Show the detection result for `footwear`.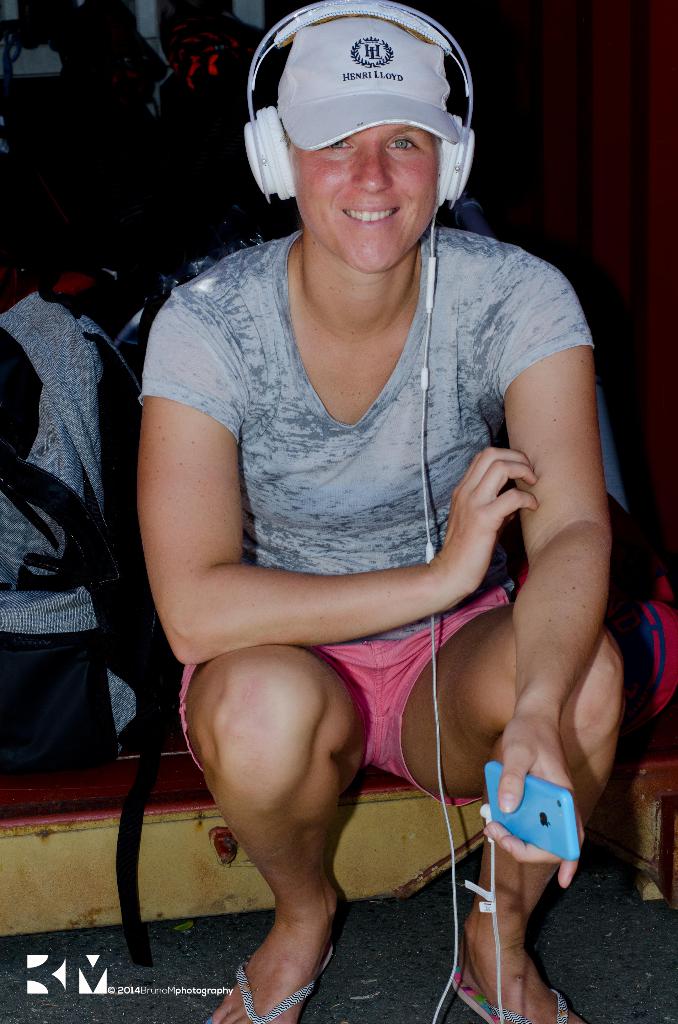
Rect(200, 946, 332, 1023).
